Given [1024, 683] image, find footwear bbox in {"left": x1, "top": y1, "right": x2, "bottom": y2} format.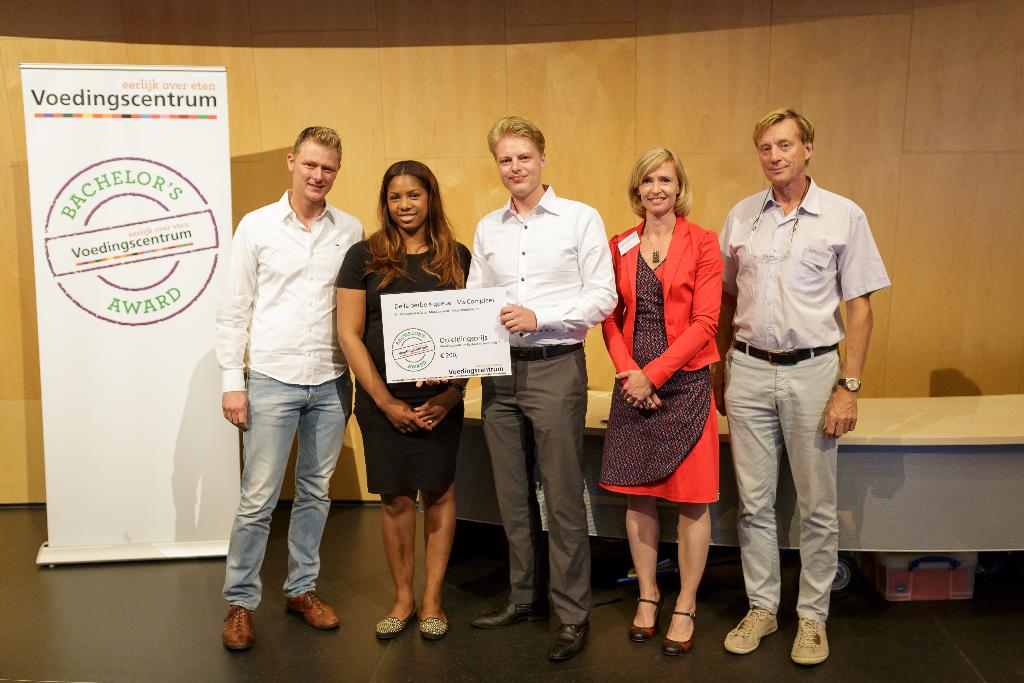
{"left": 470, "top": 600, "right": 538, "bottom": 626}.
